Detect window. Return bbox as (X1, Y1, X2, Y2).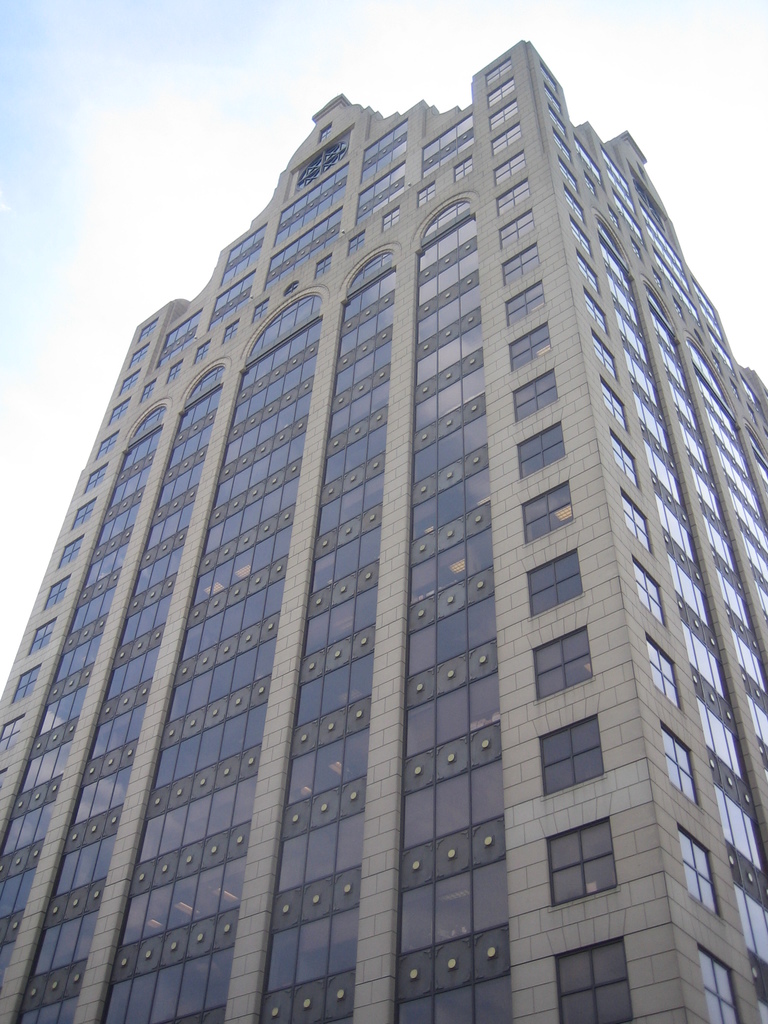
(543, 808, 627, 931).
